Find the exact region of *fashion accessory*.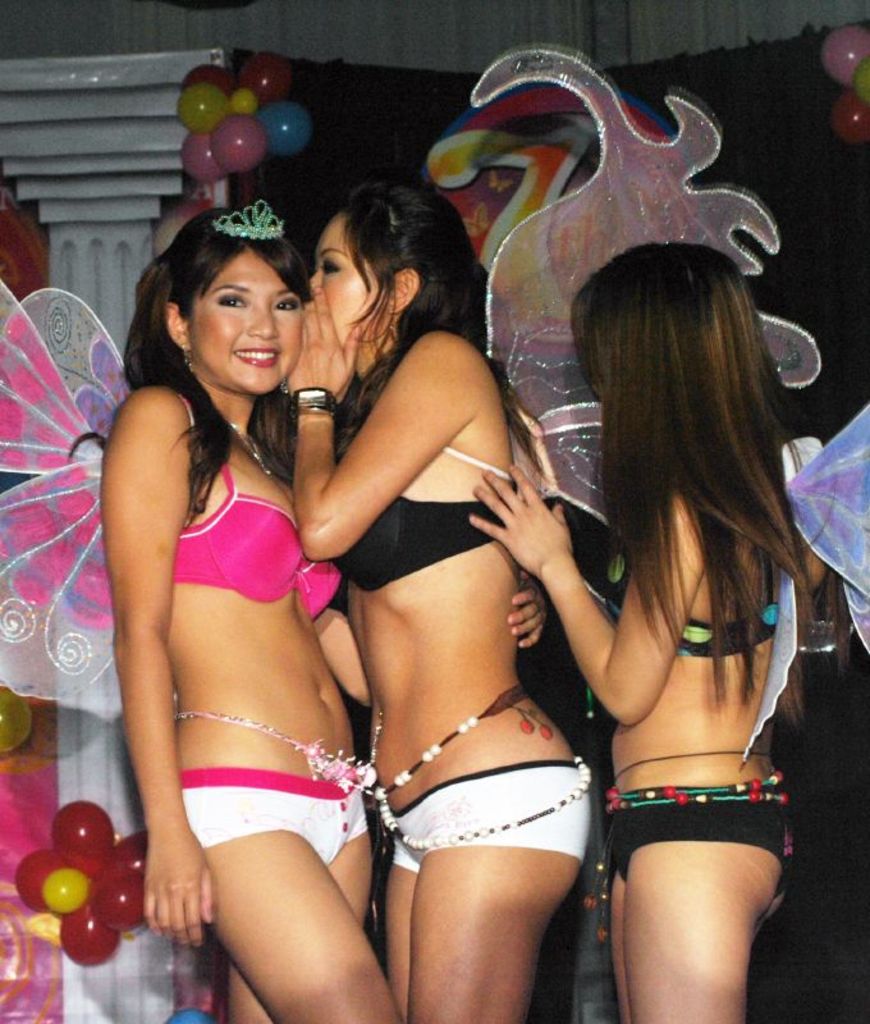
Exact region: BBox(581, 748, 782, 777).
